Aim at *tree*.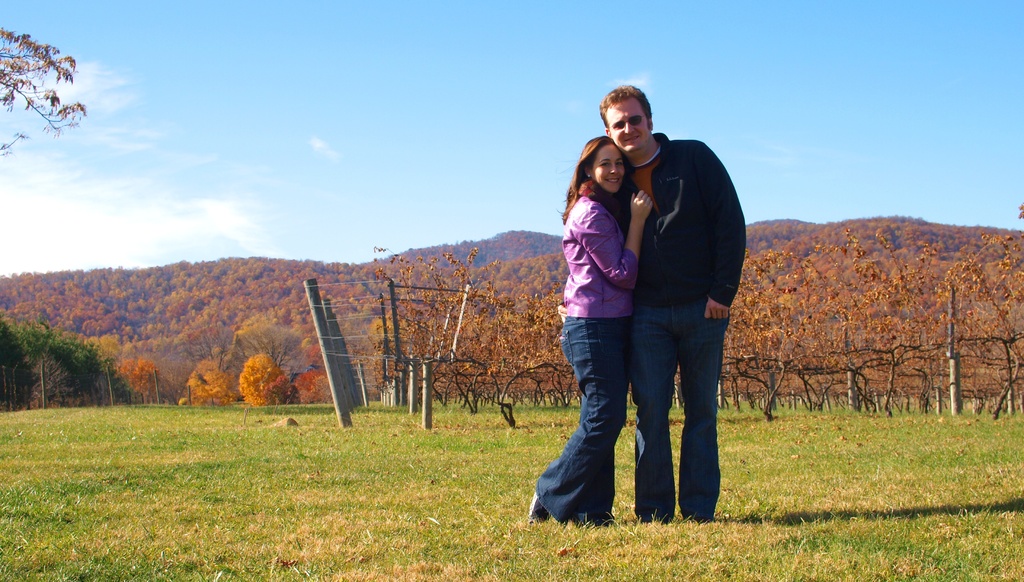
Aimed at 0 318 135 411.
